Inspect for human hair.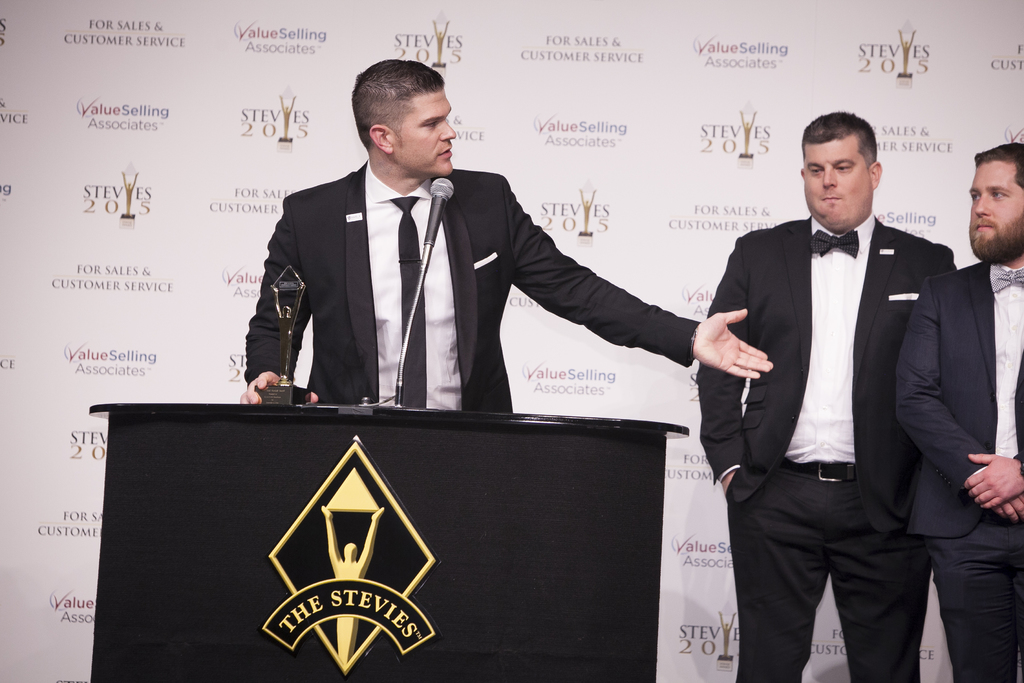
Inspection: x1=799 y1=110 x2=877 y2=172.
